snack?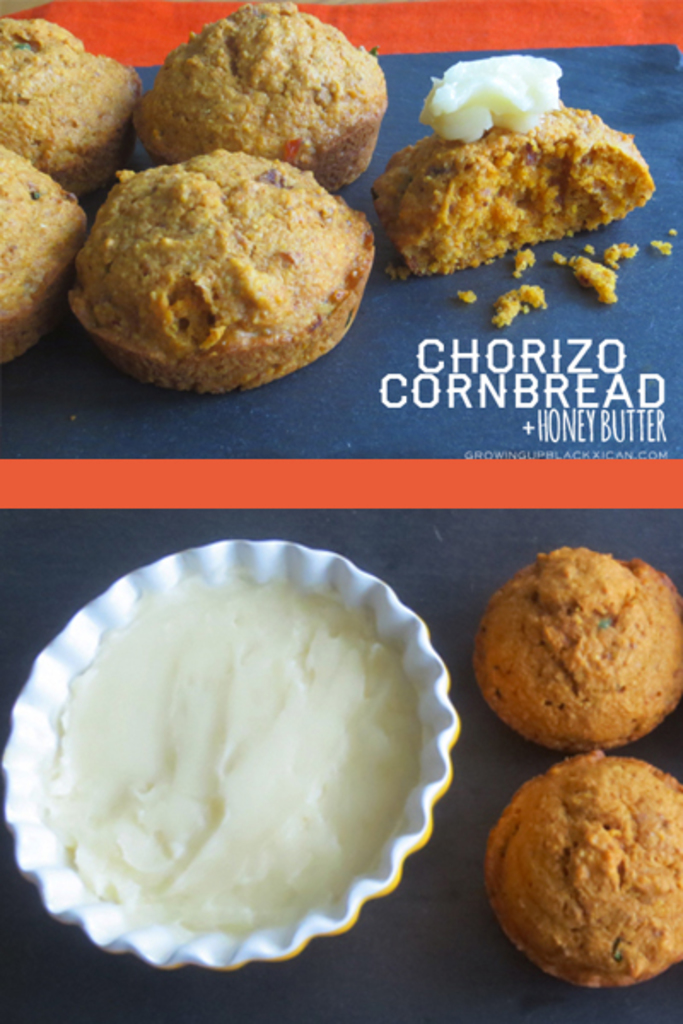
select_region(403, 51, 661, 276)
